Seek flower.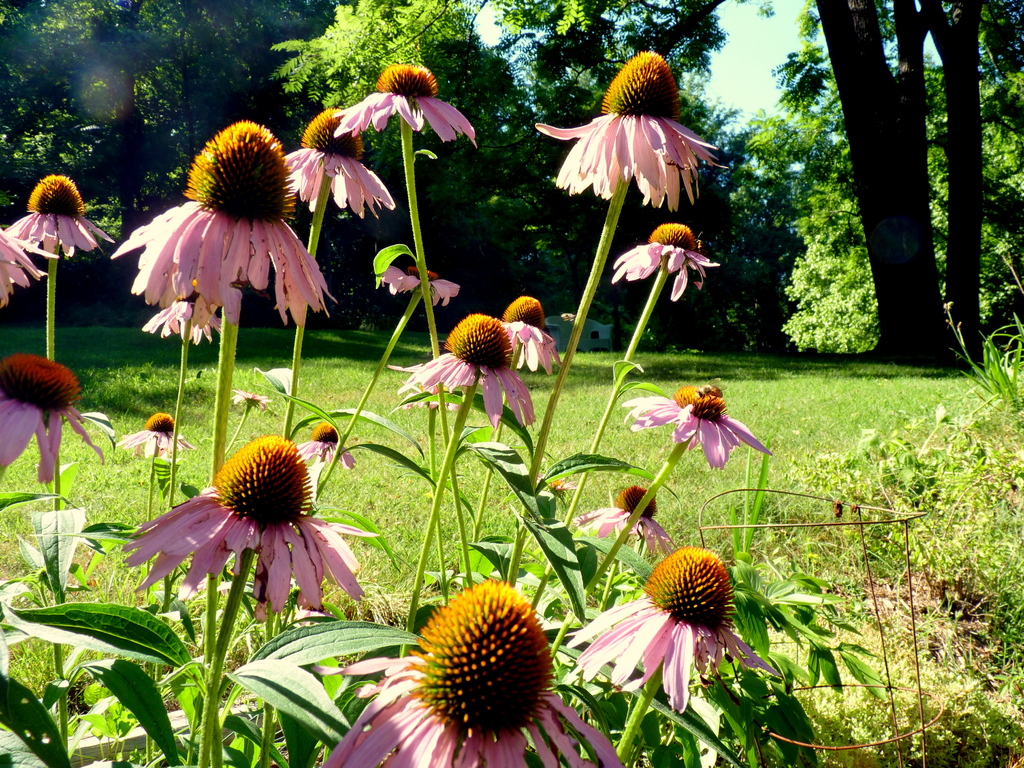
crop(309, 579, 625, 767).
